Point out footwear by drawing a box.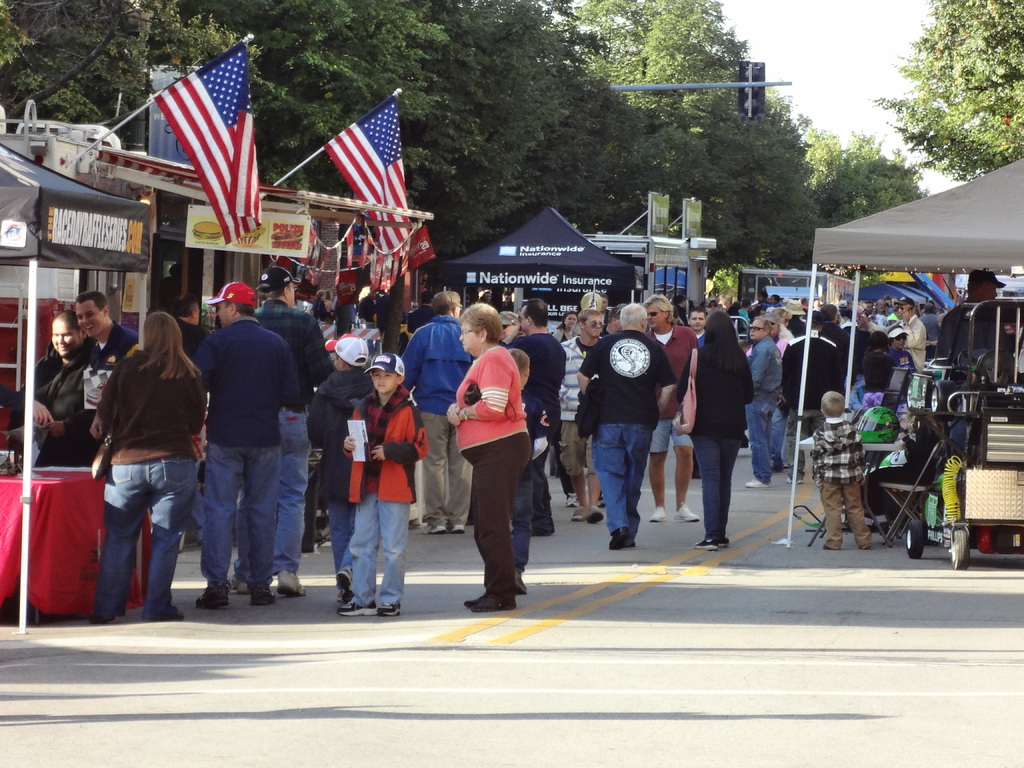
<bbox>700, 533, 717, 549</bbox>.
